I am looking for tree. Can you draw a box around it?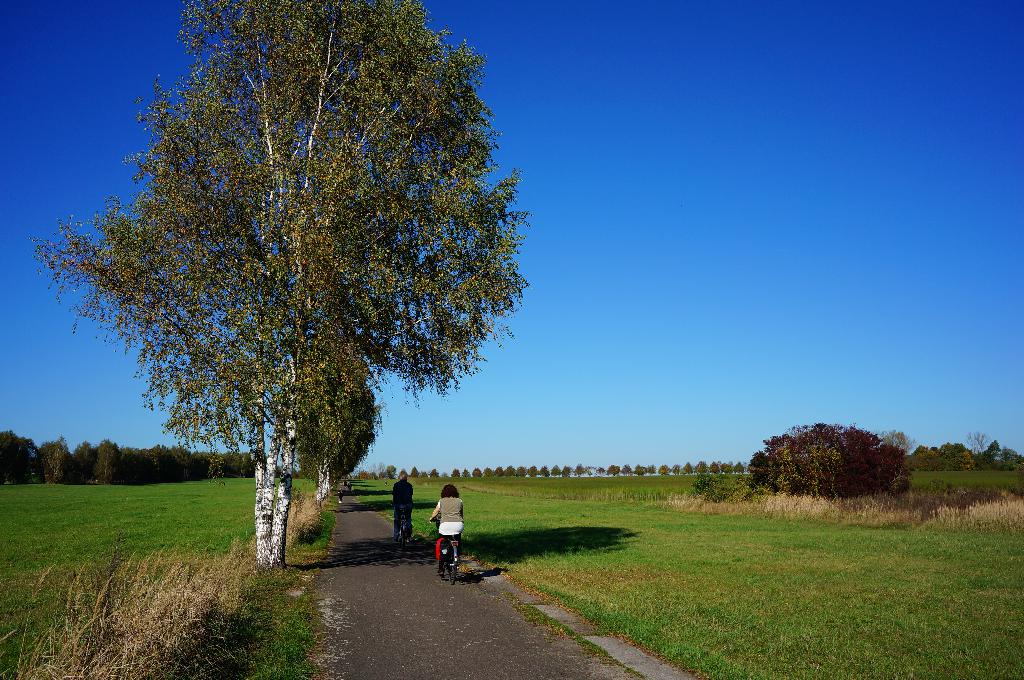
Sure, the bounding box is Rect(383, 465, 399, 481).
